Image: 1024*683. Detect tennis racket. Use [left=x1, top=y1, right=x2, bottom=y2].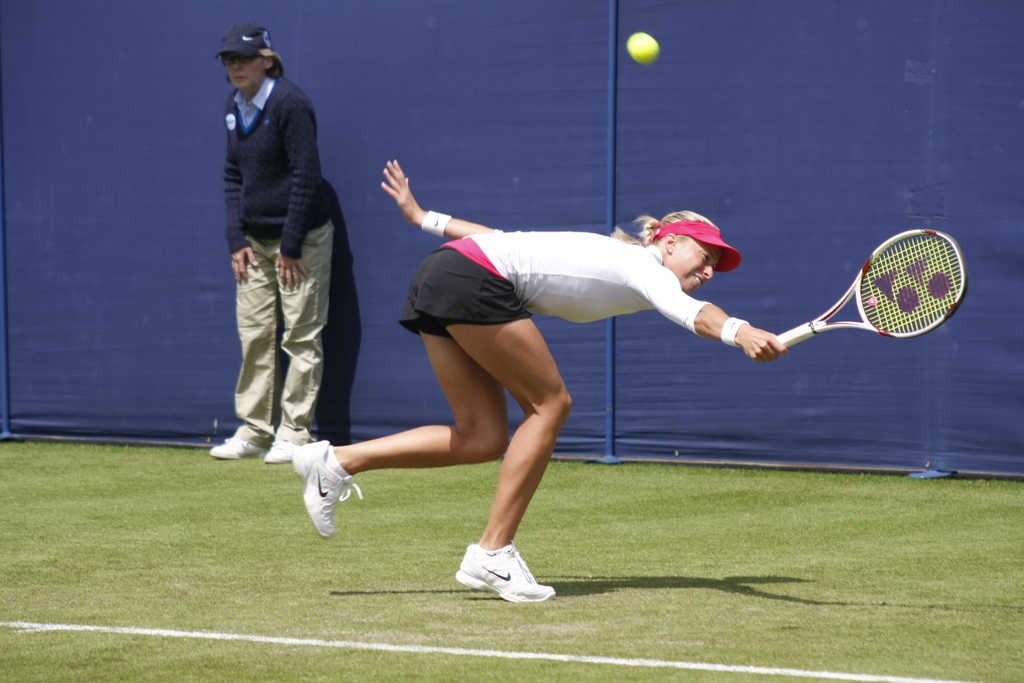
[left=776, top=233, right=973, bottom=352].
